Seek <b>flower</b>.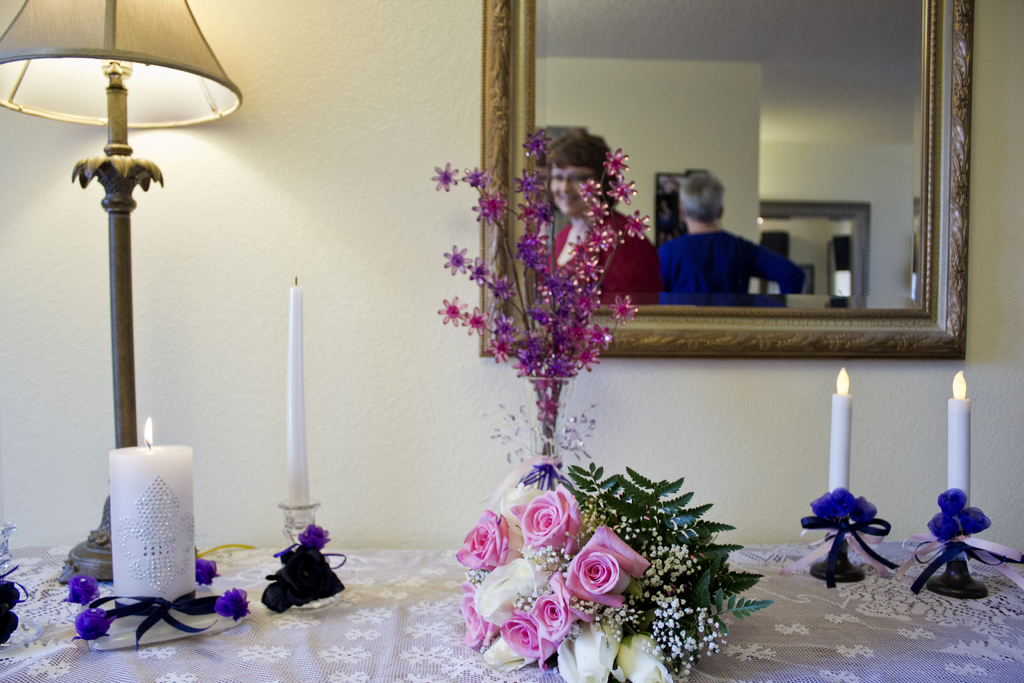
[928,513,958,540].
